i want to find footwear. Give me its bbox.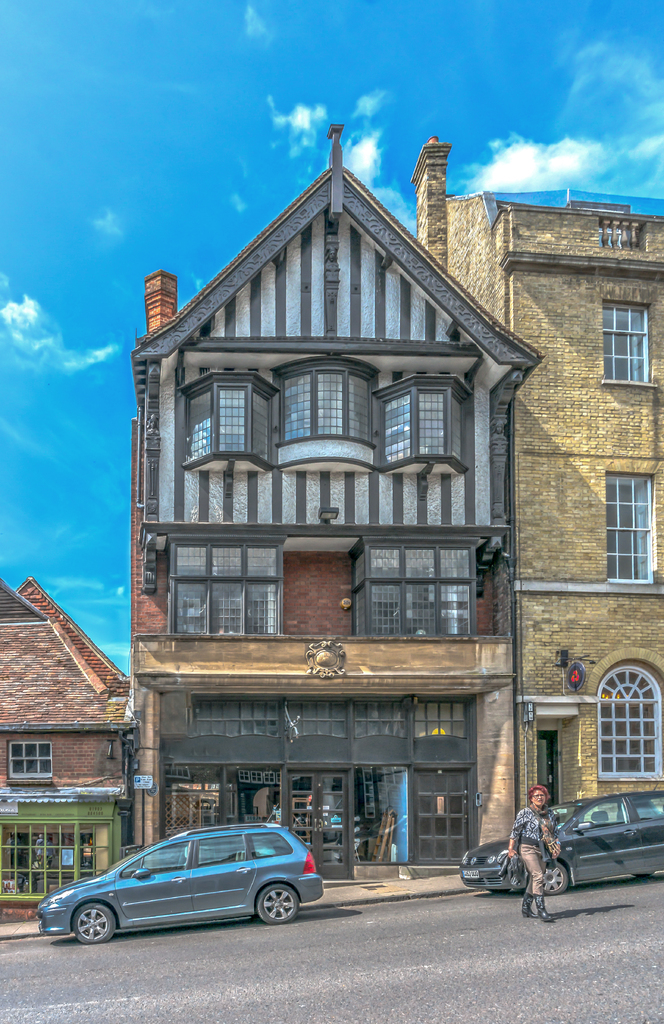
<box>531,884,555,916</box>.
